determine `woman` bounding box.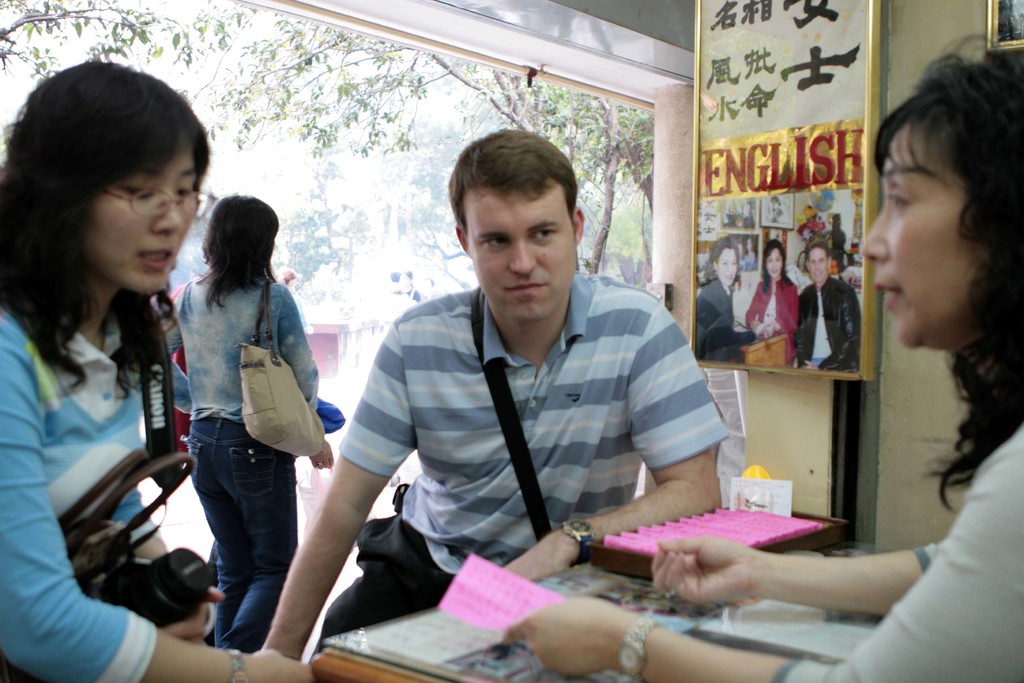
Determined: <box>276,269,316,337</box>.
